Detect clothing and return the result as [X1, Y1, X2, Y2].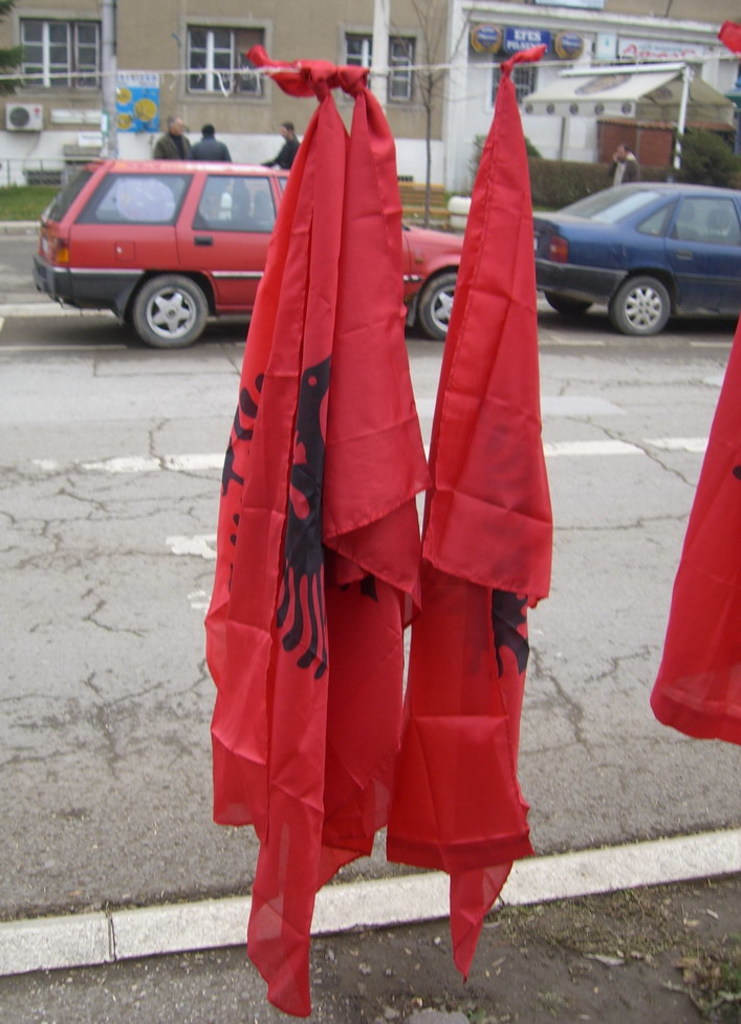
[189, 135, 231, 165].
